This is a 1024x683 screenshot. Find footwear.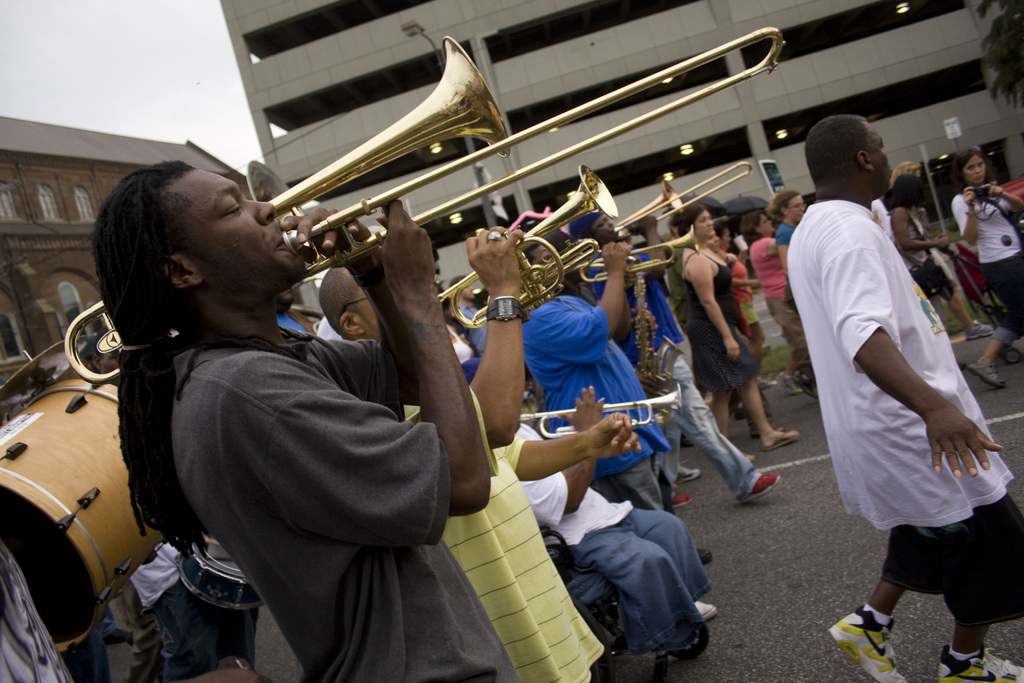
Bounding box: <region>930, 646, 1023, 682</region>.
